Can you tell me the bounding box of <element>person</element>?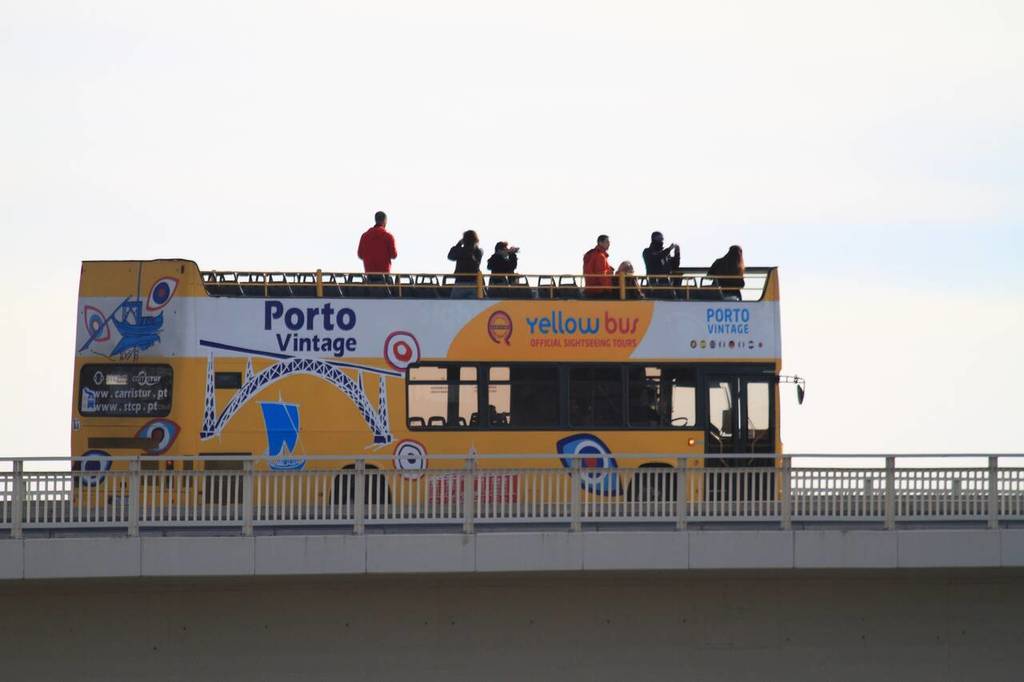
[x1=612, y1=259, x2=640, y2=292].
